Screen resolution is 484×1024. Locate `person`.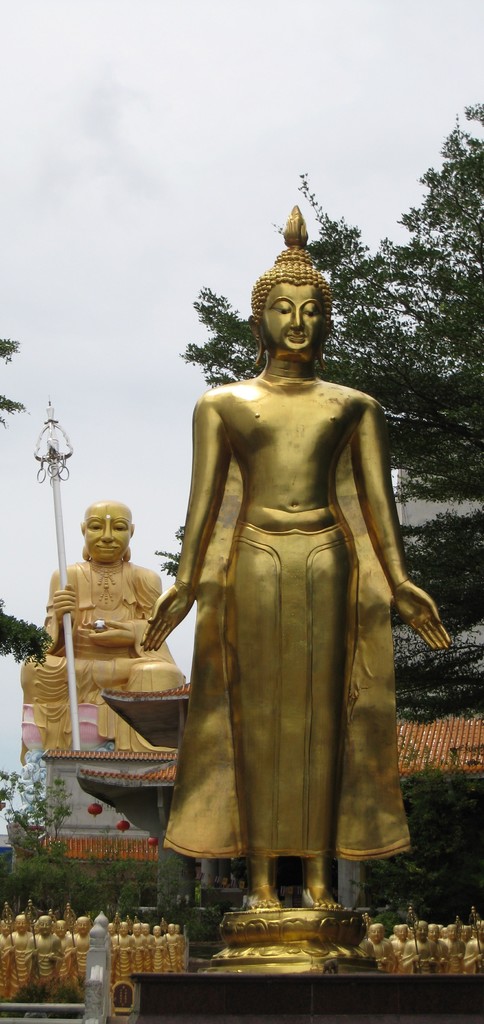
144/262/465/913.
